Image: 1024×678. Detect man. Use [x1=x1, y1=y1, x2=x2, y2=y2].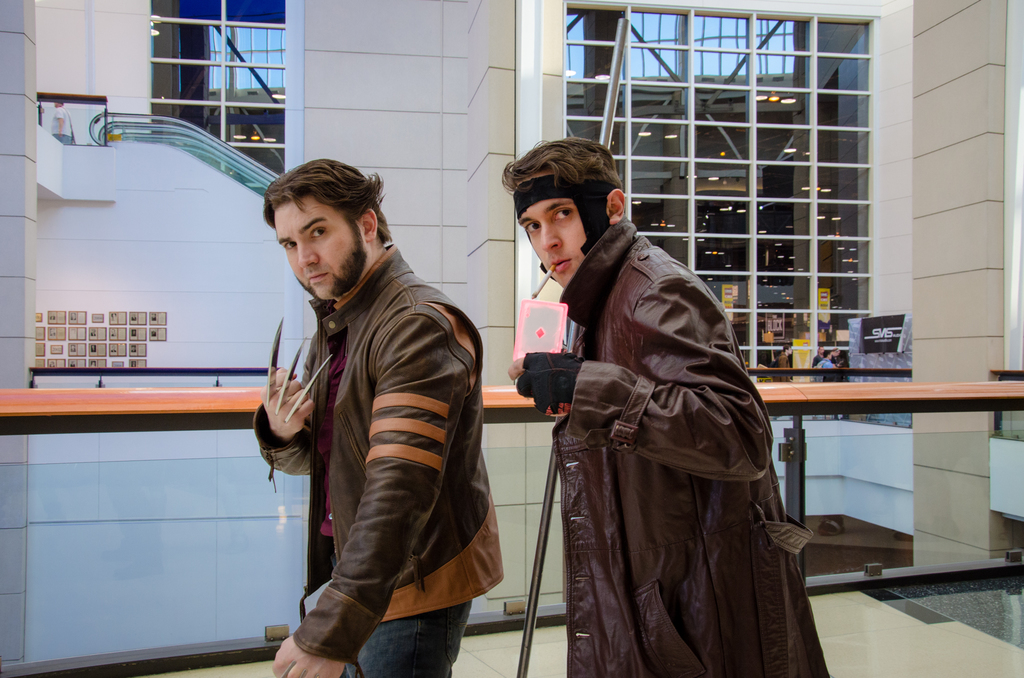
[x1=499, y1=137, x2=832, y2=677].
